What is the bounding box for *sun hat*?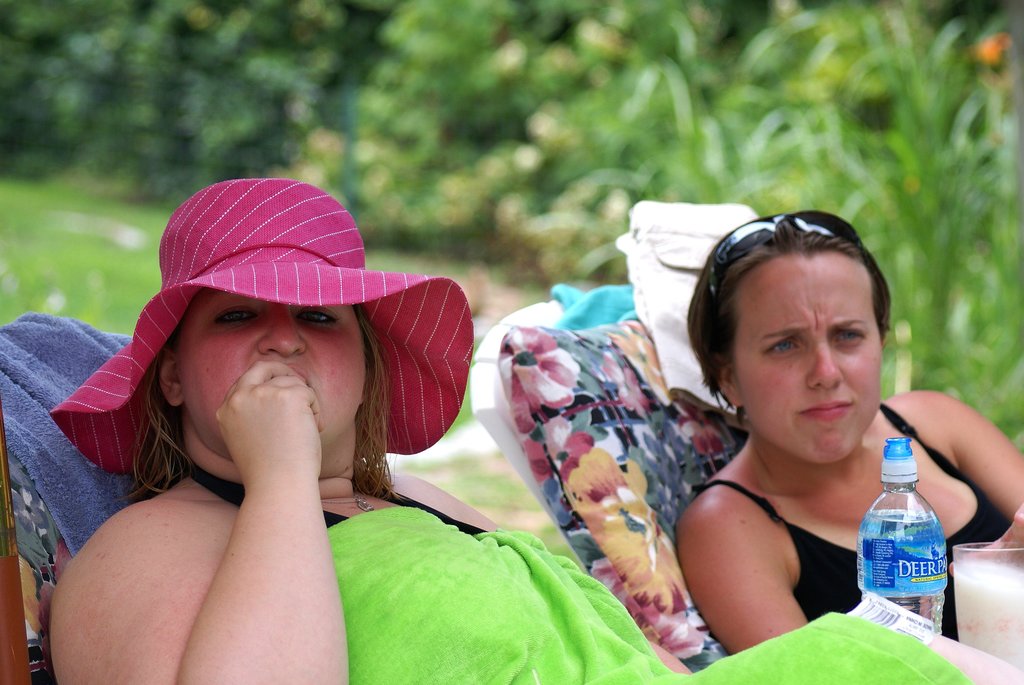
BBox(44, 176, 476, 463).
